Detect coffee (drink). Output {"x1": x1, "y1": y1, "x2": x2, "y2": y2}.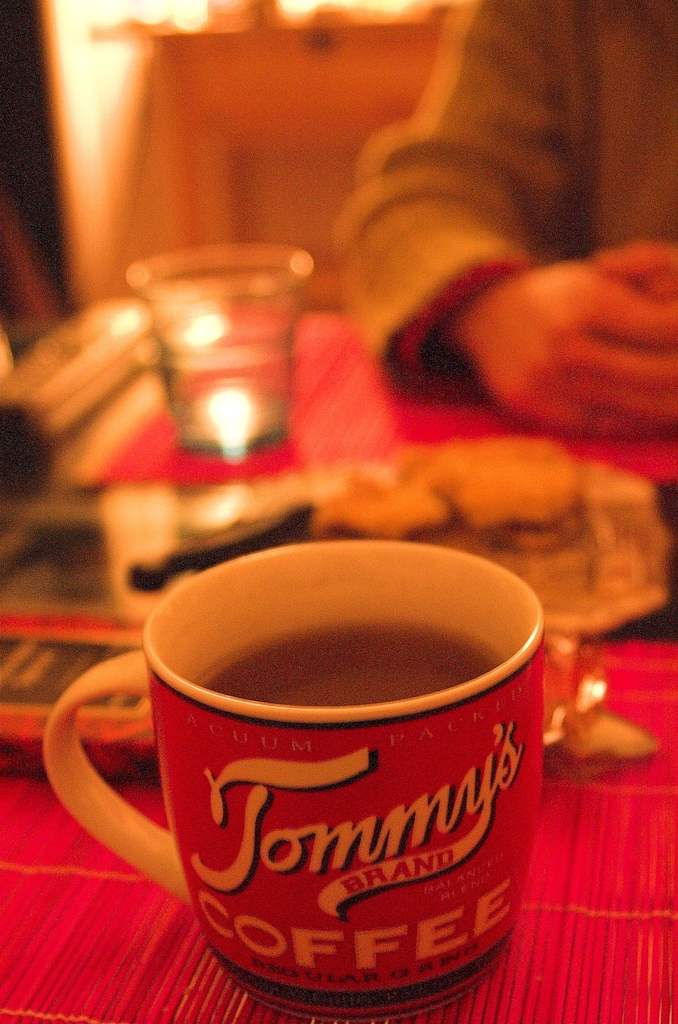
{"x1": 183, "y1": 615, "x2": 500, "y2": 714}.
